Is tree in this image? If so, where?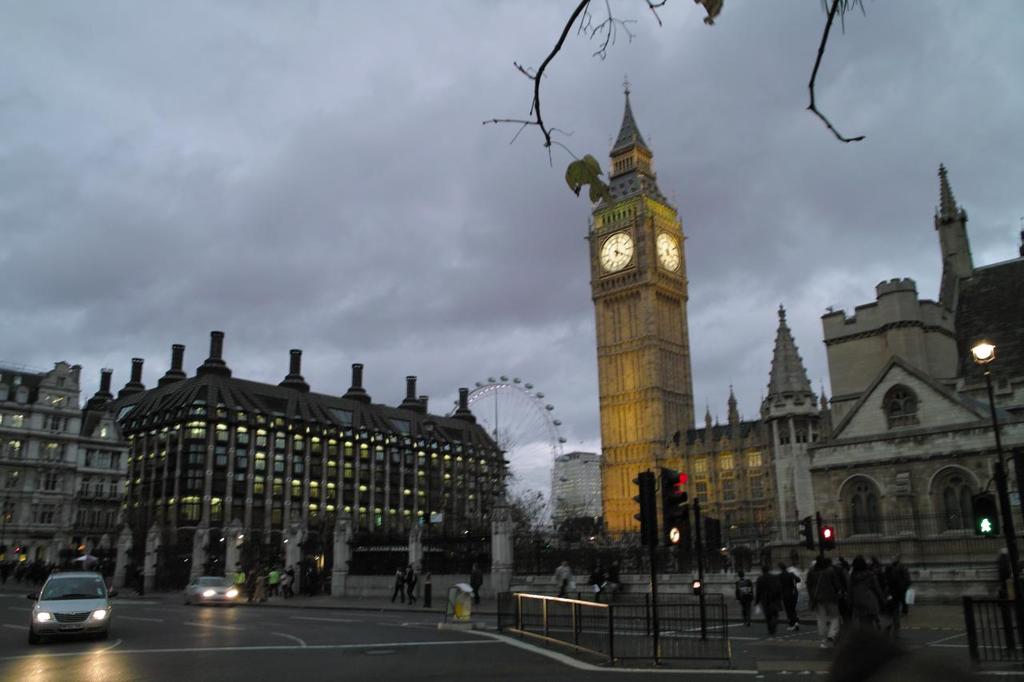
Yes, at <box>547,493,631,572</box>.
